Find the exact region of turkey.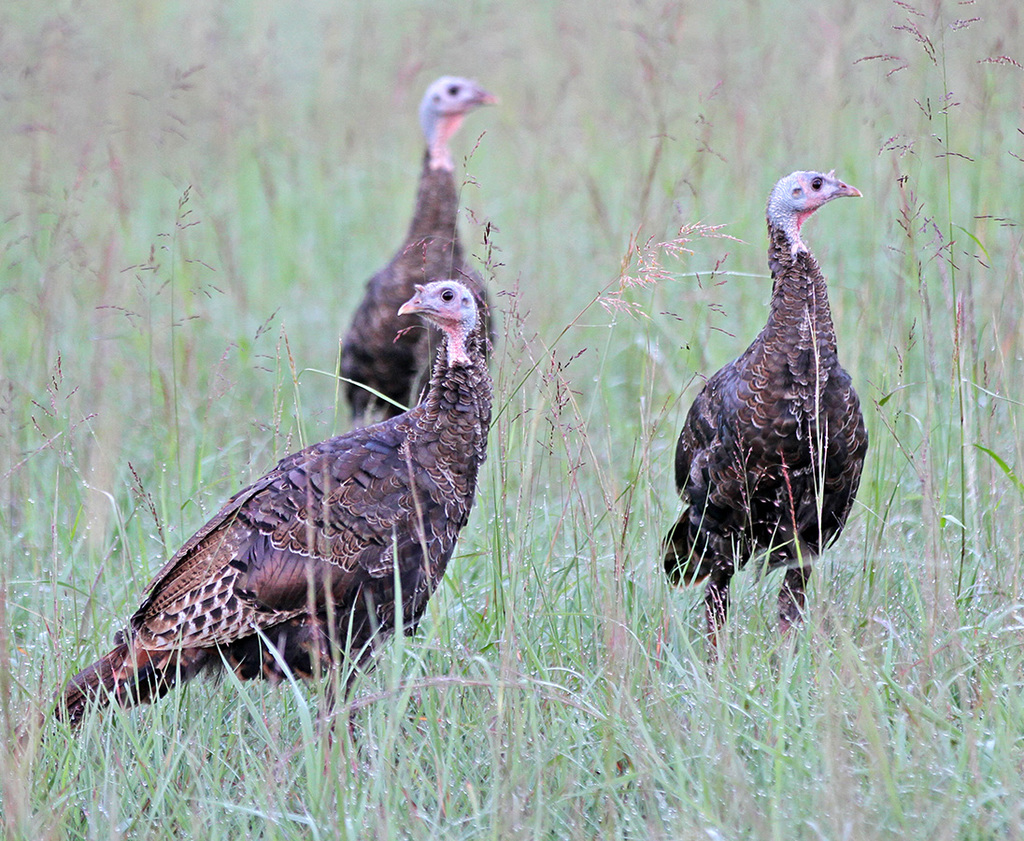
Exact region: [left=661, top=168, right=872, bottom=680].
